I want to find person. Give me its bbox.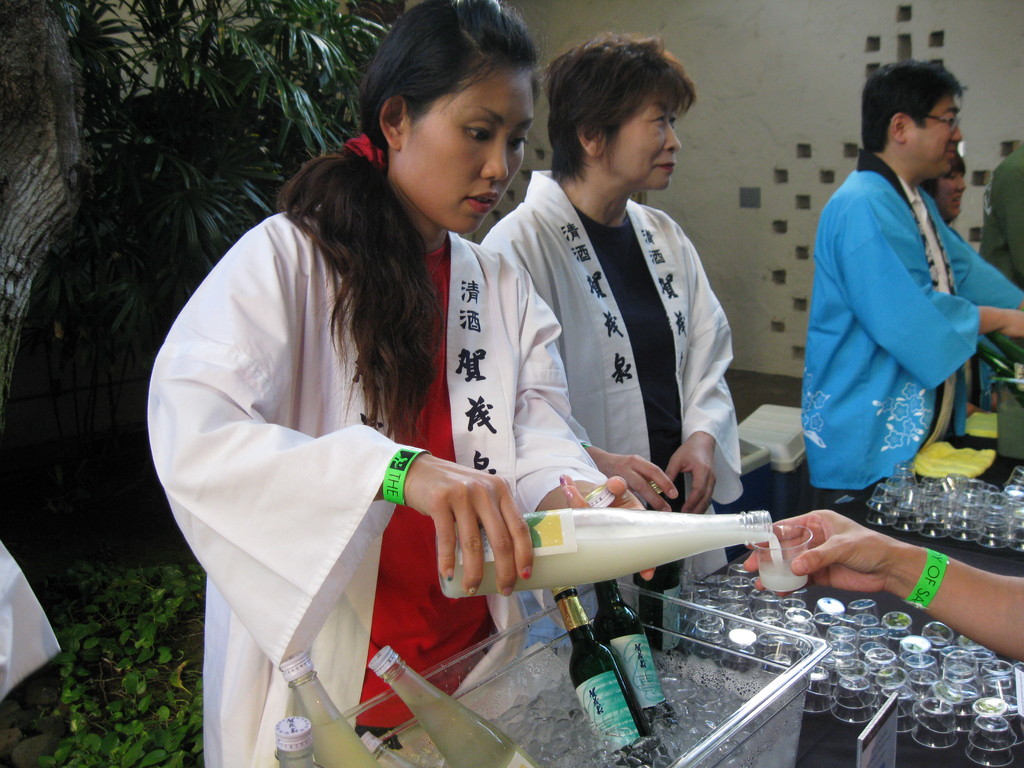
select_region(794, 60, 1010, 535).
